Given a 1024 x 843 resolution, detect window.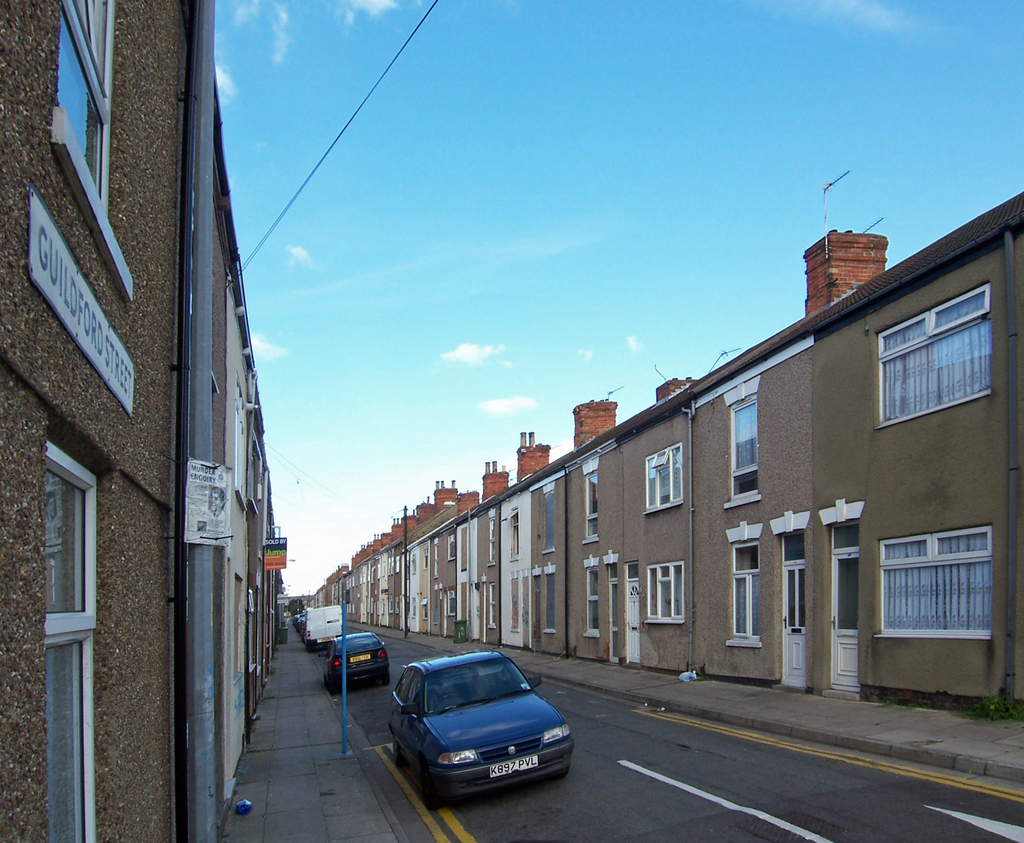
893/289/984/444.
